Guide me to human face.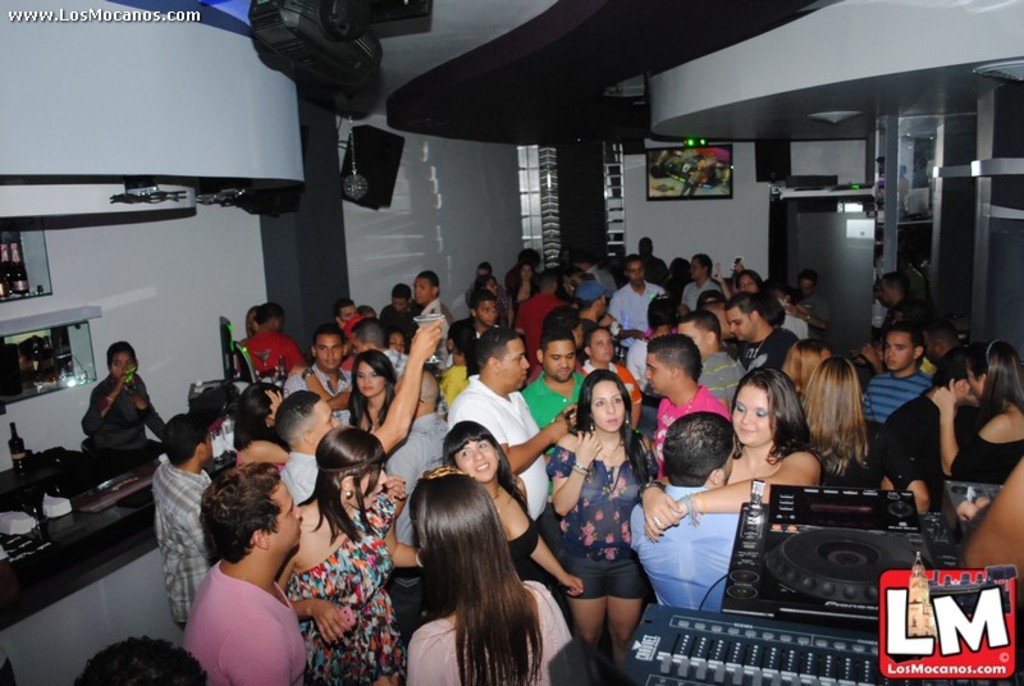
Guidance: 270 504 305 557.
